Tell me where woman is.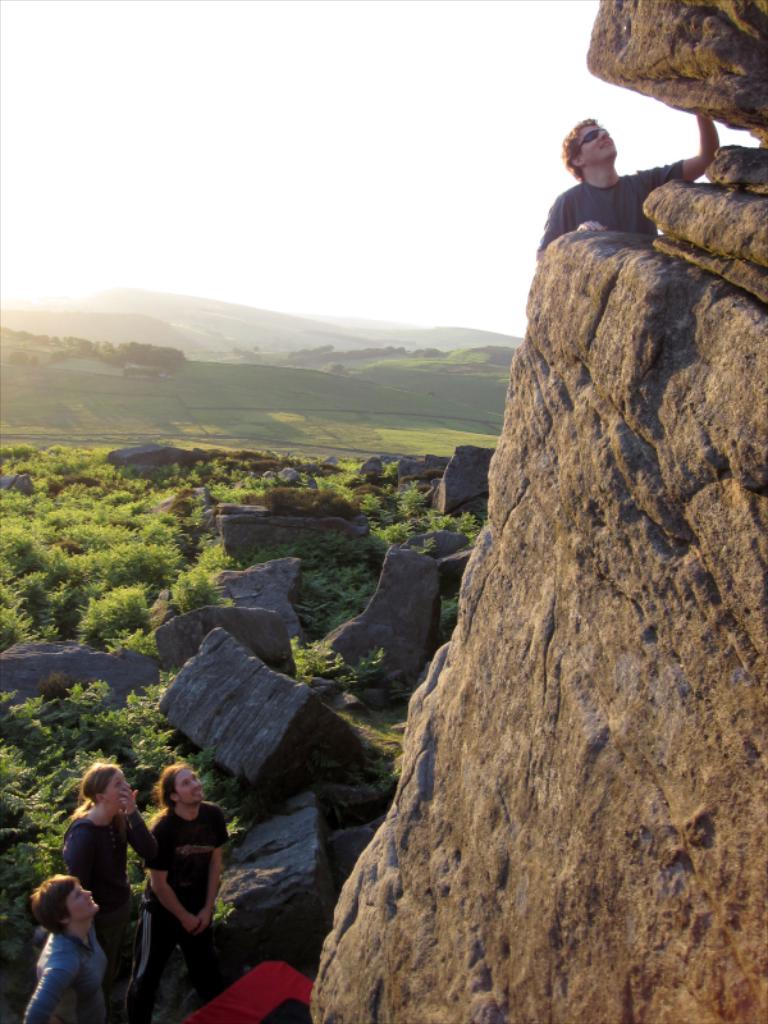
woman is at BBox(60, 760, 169, 1023).
